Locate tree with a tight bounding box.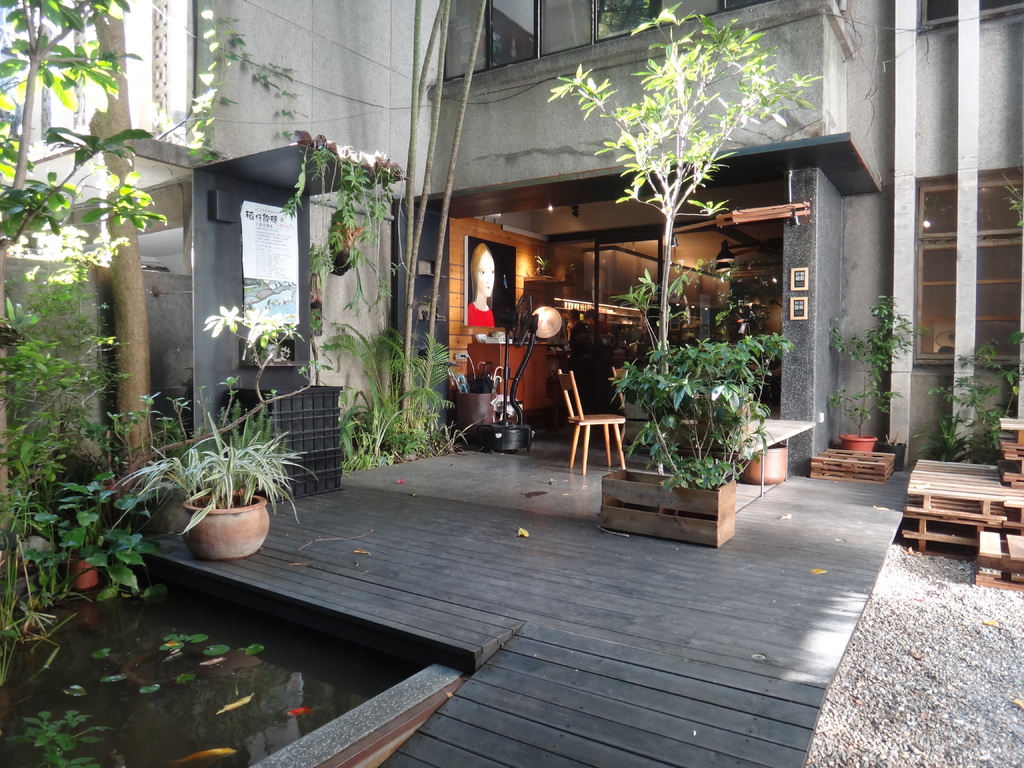
locate(381, 331, 452, 462).
